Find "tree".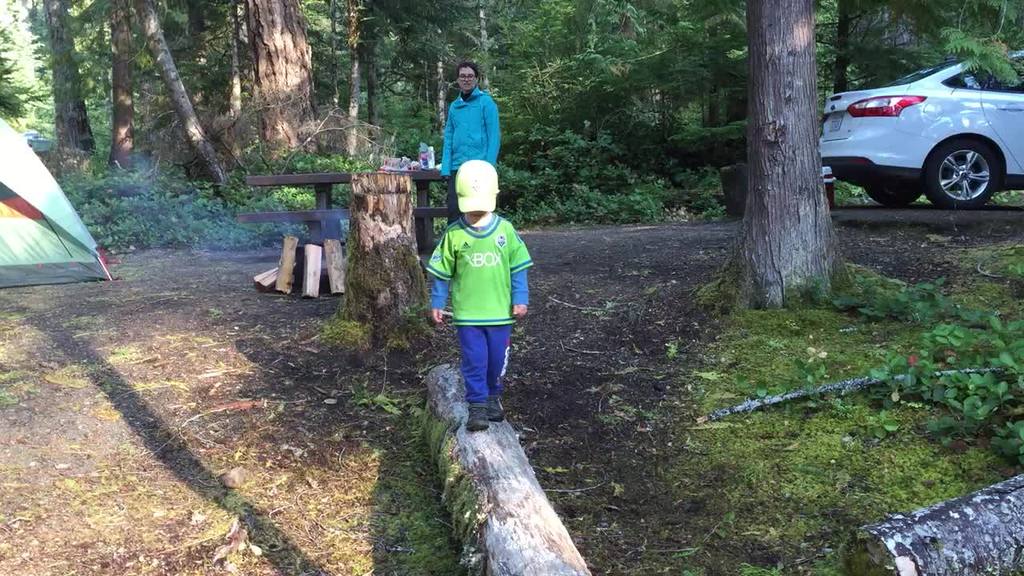
(x1=238, y1=0, x2=409, y2=178).
